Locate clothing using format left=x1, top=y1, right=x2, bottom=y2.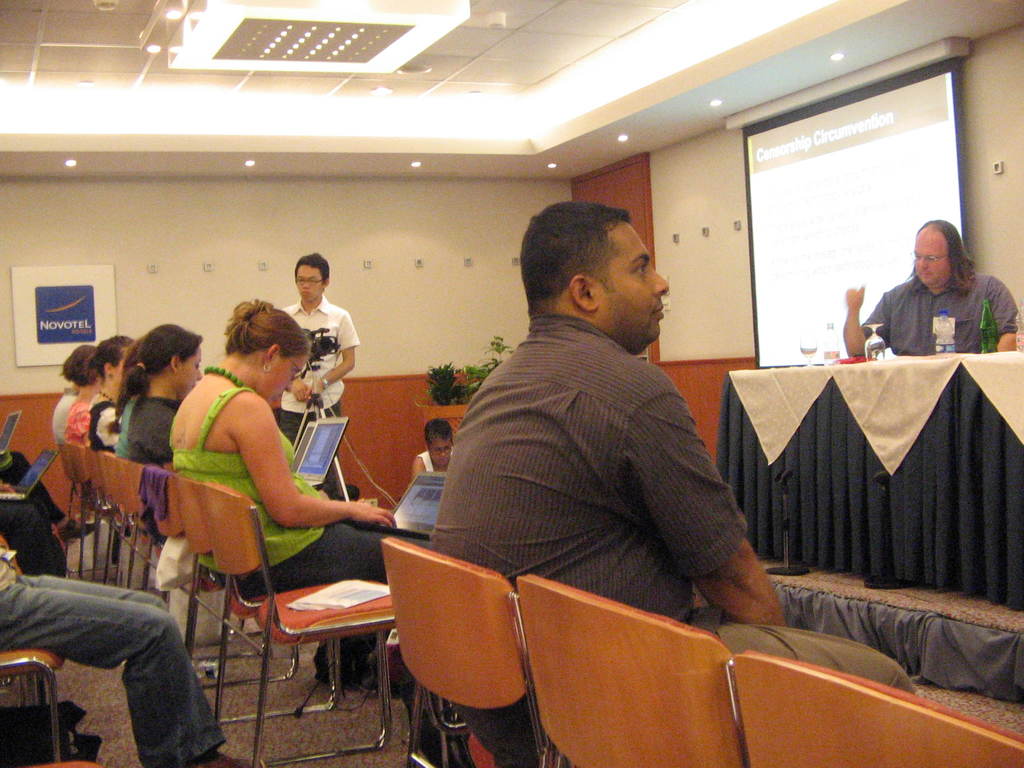
left=276, top=292, right=357, bottom=497.
